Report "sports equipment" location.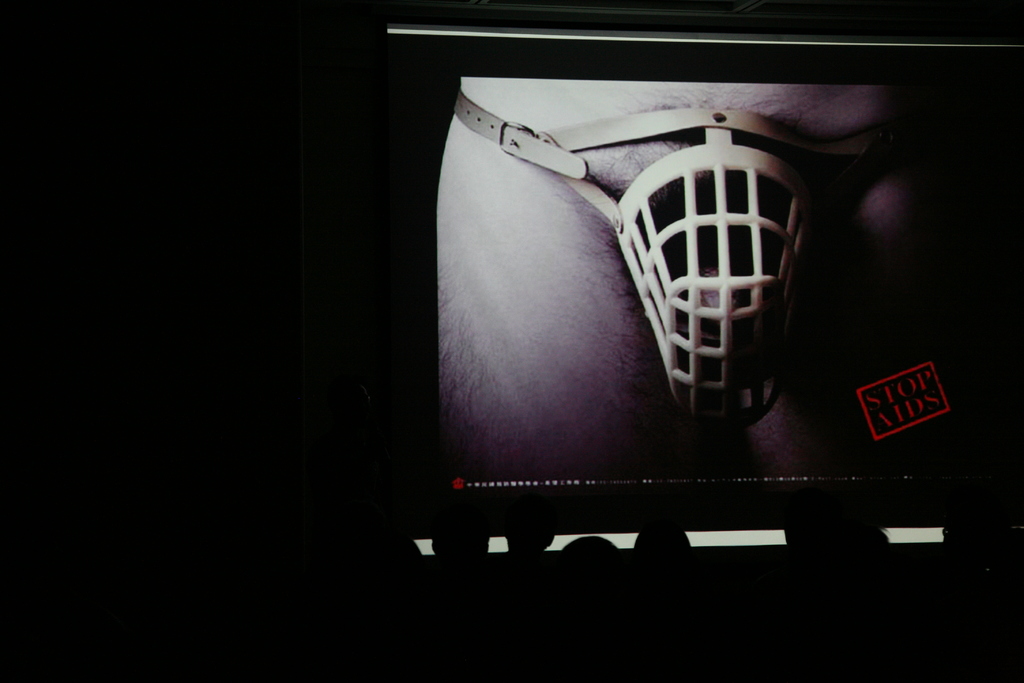
Report: pyautogui.locateOnScreen(456, 97, 904, 432).
